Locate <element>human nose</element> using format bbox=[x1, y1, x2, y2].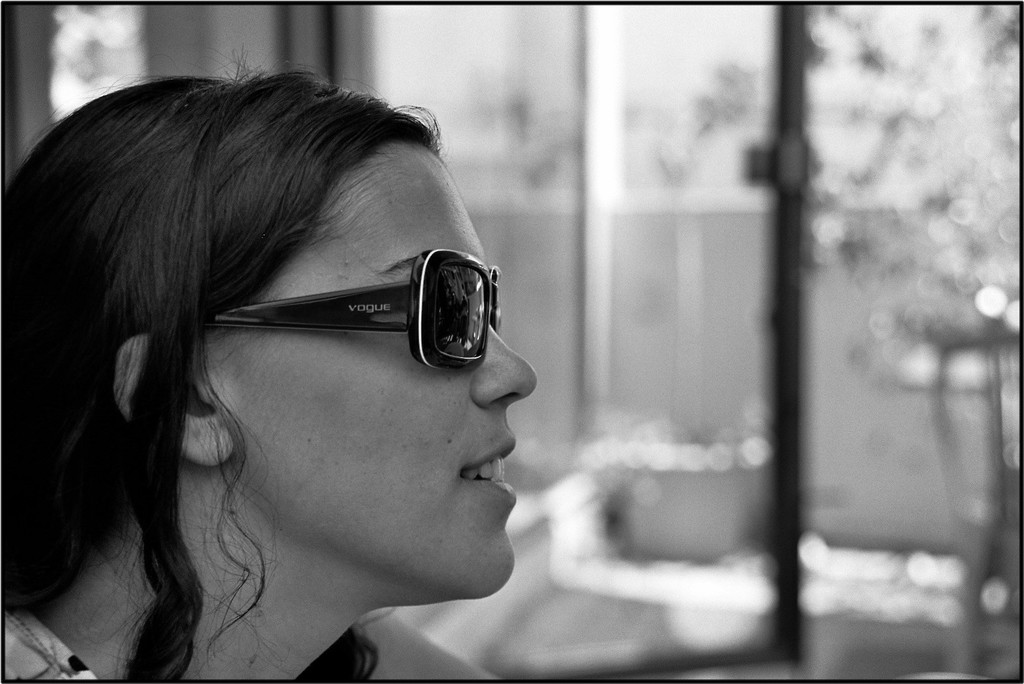
bbox=[468, 318, 541, 406].
